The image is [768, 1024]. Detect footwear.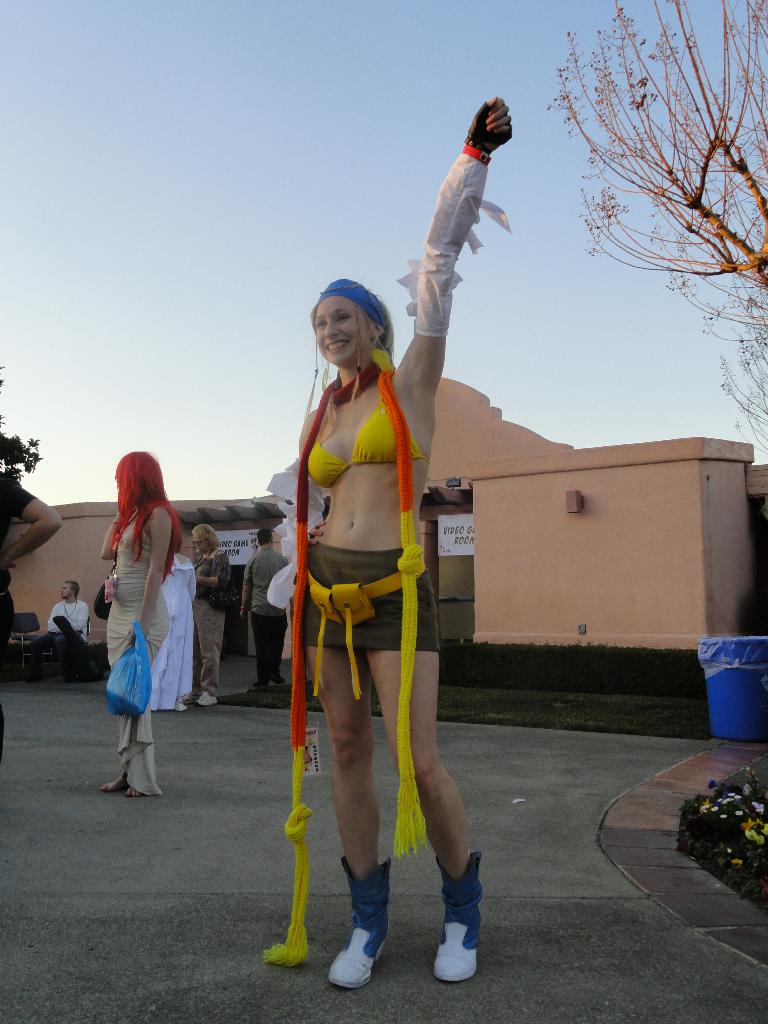
Detection: <bbox>327, 854, 390, 987</bbox>.
